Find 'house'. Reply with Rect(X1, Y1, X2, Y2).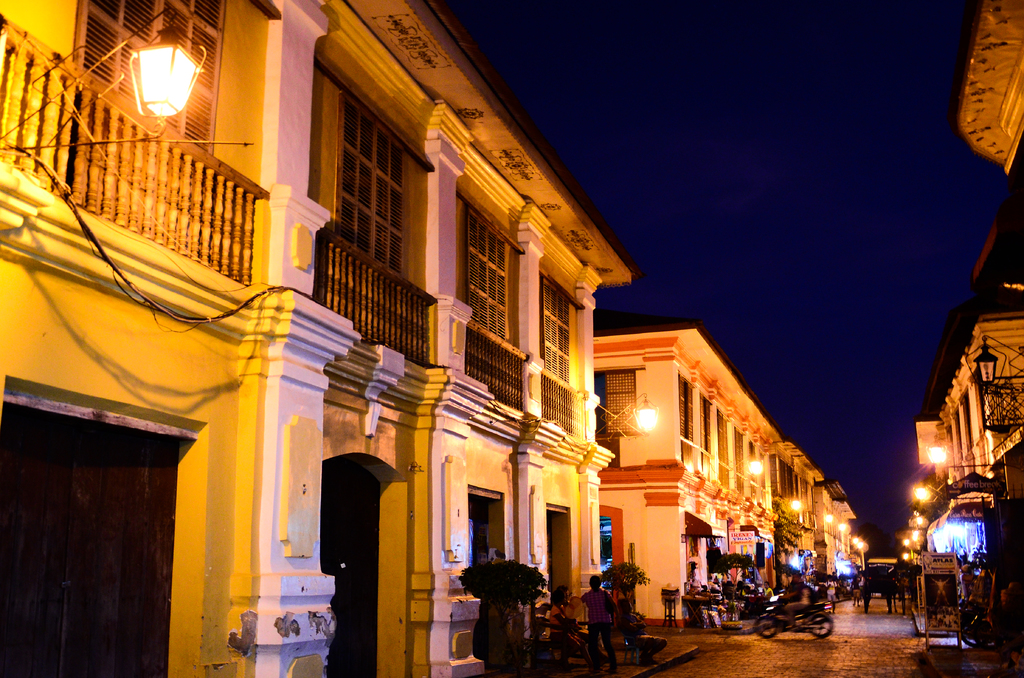
Rect(590, 315, 861, 635).
